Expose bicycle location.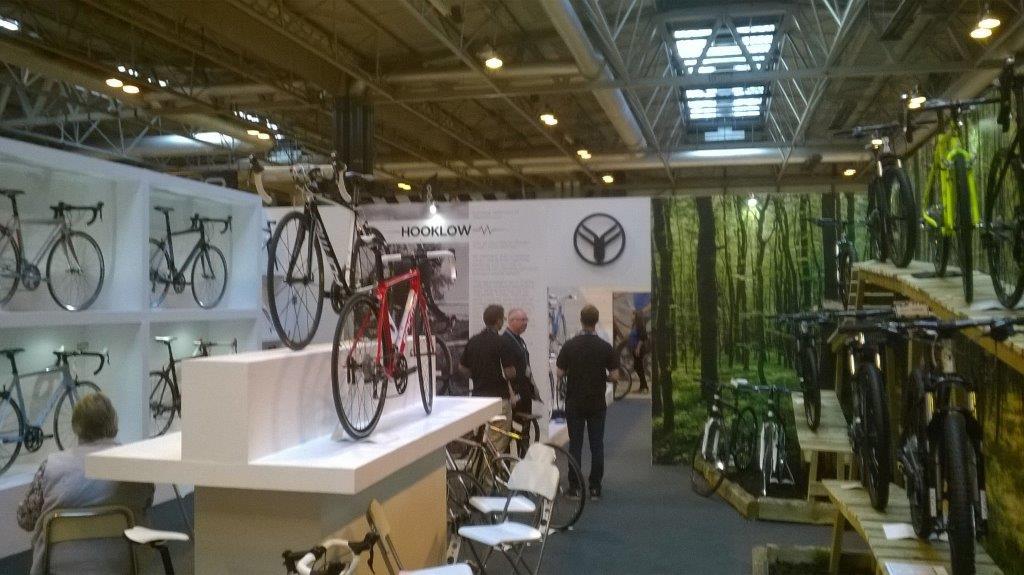
Exposed at l=610, t=365, r=630, b=404.
